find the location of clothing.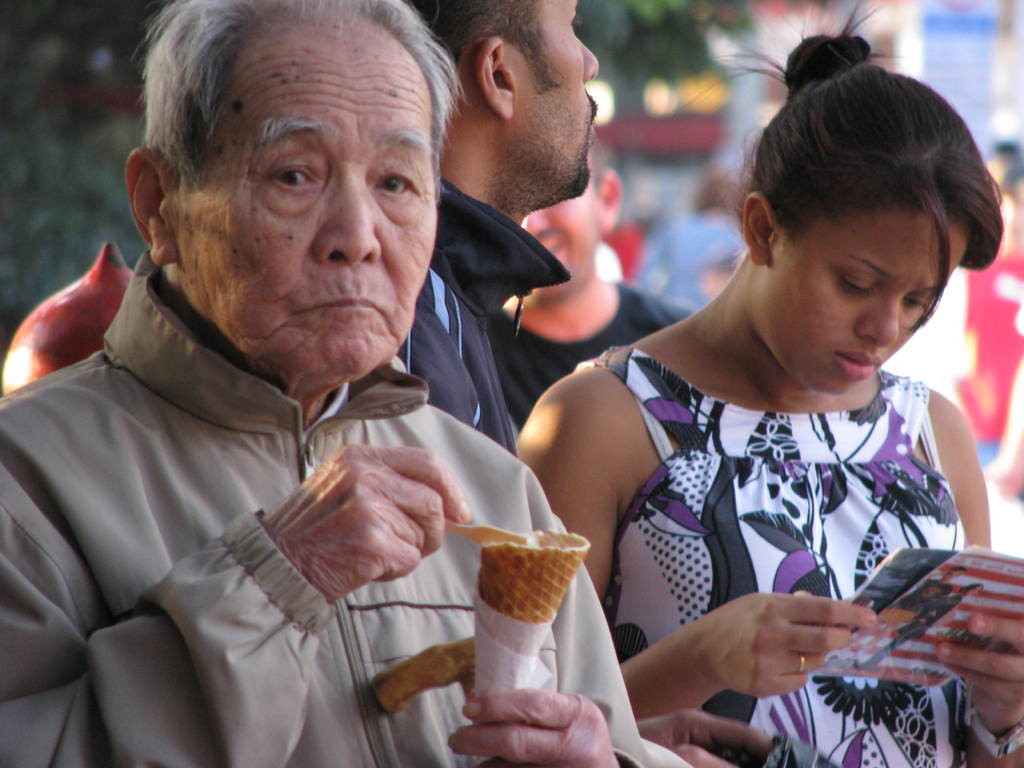
Location: (left=0, top=244, right=697, bottom=767).
